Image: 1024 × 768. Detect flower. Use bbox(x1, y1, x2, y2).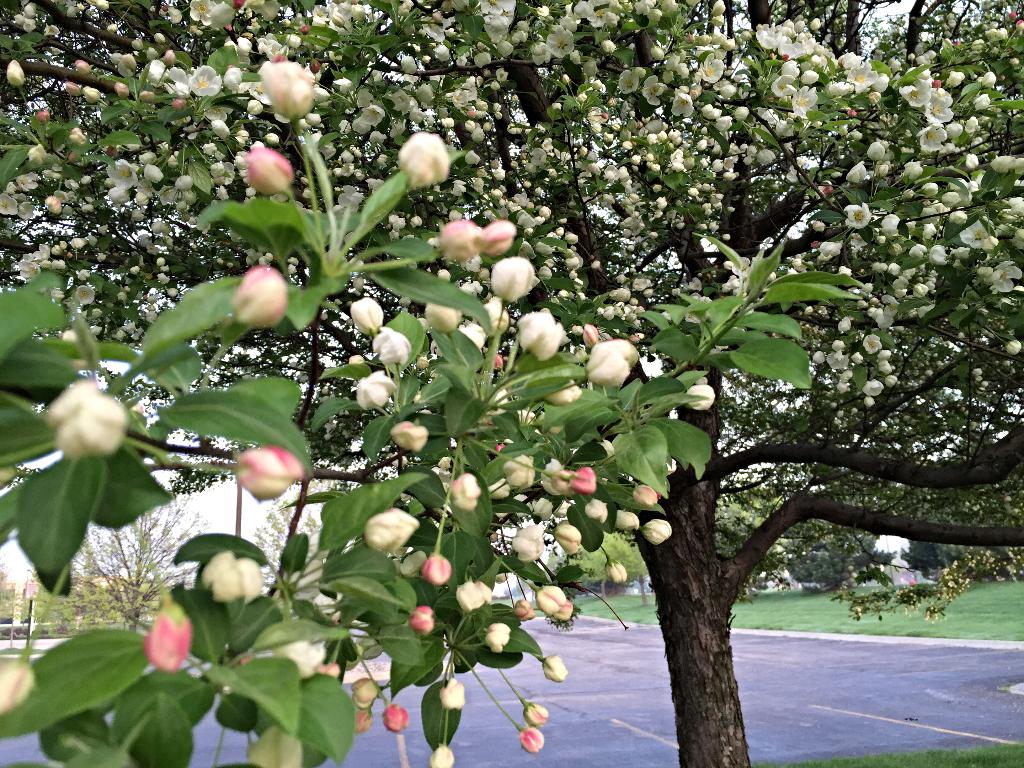
bbox(492, 253, 535, 299).
